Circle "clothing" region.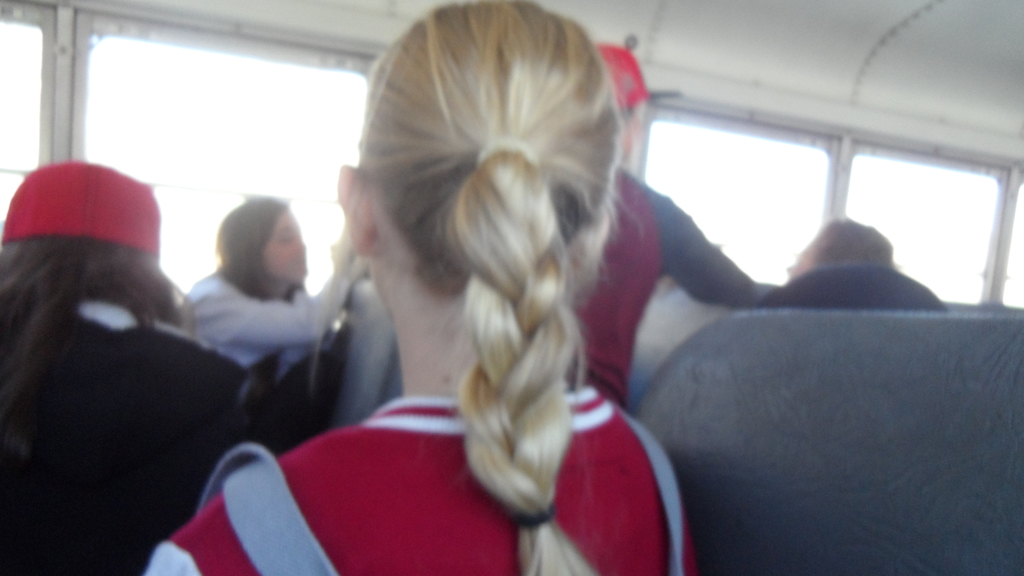
Region: <box>0,299,254,575</box>.
